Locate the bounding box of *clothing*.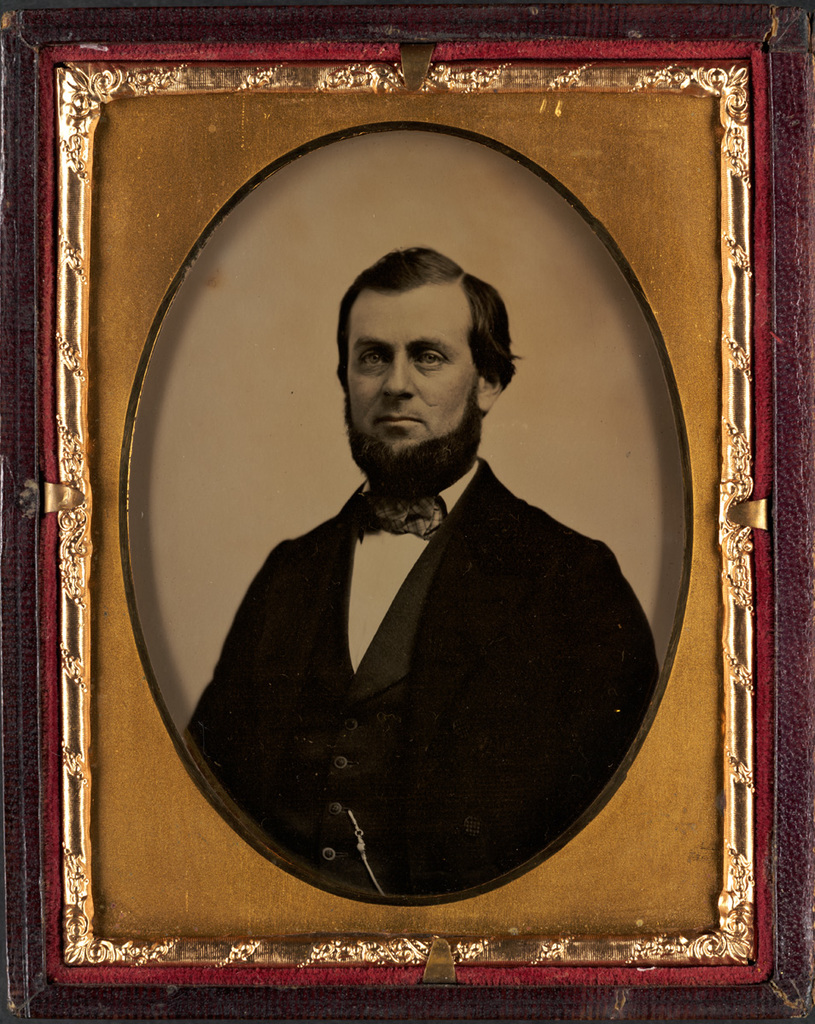
Bounding box: Rect(166, 447, 684, 928).
